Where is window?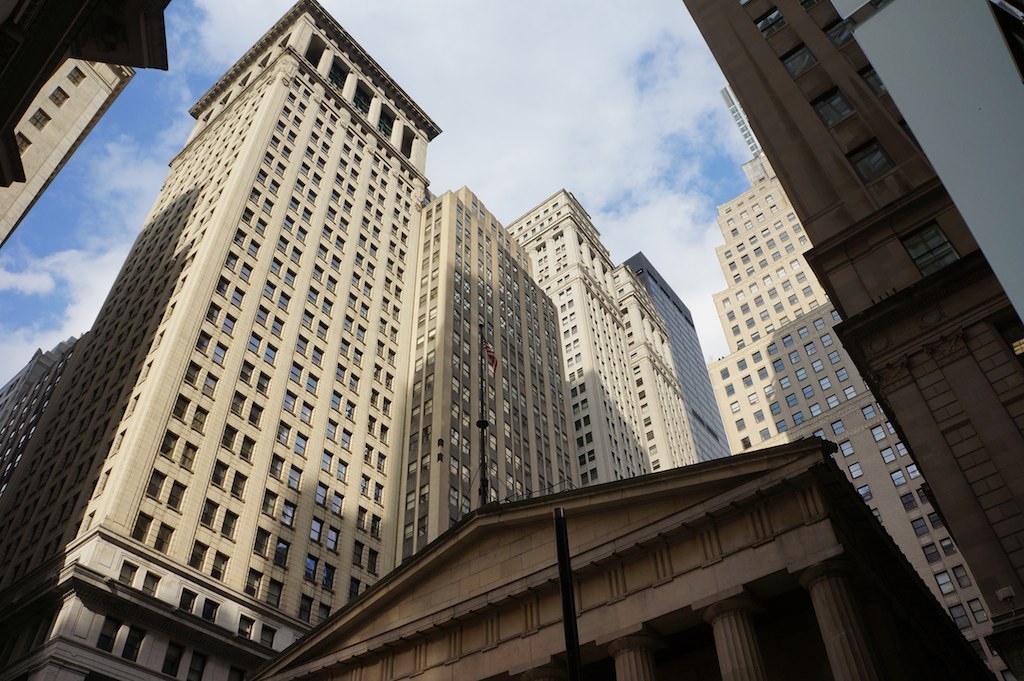
202/111/214/123.
